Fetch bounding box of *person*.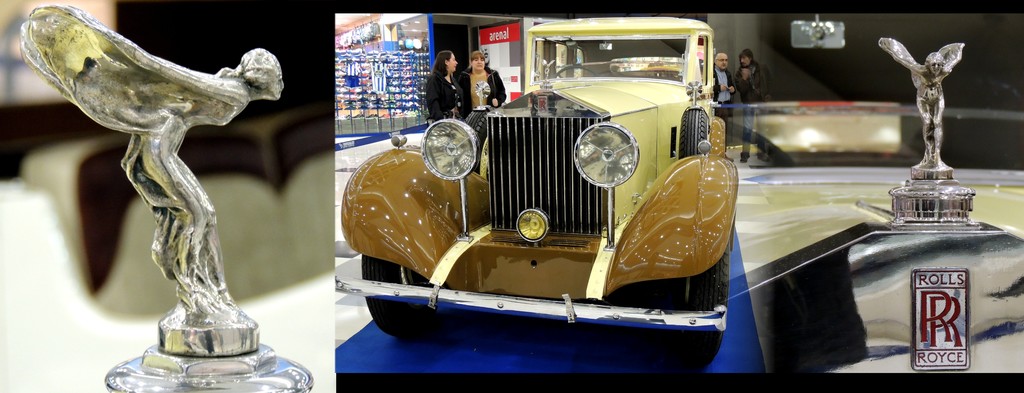
Bbox: <bbox>876, 33, 968, 175</bbox>.
